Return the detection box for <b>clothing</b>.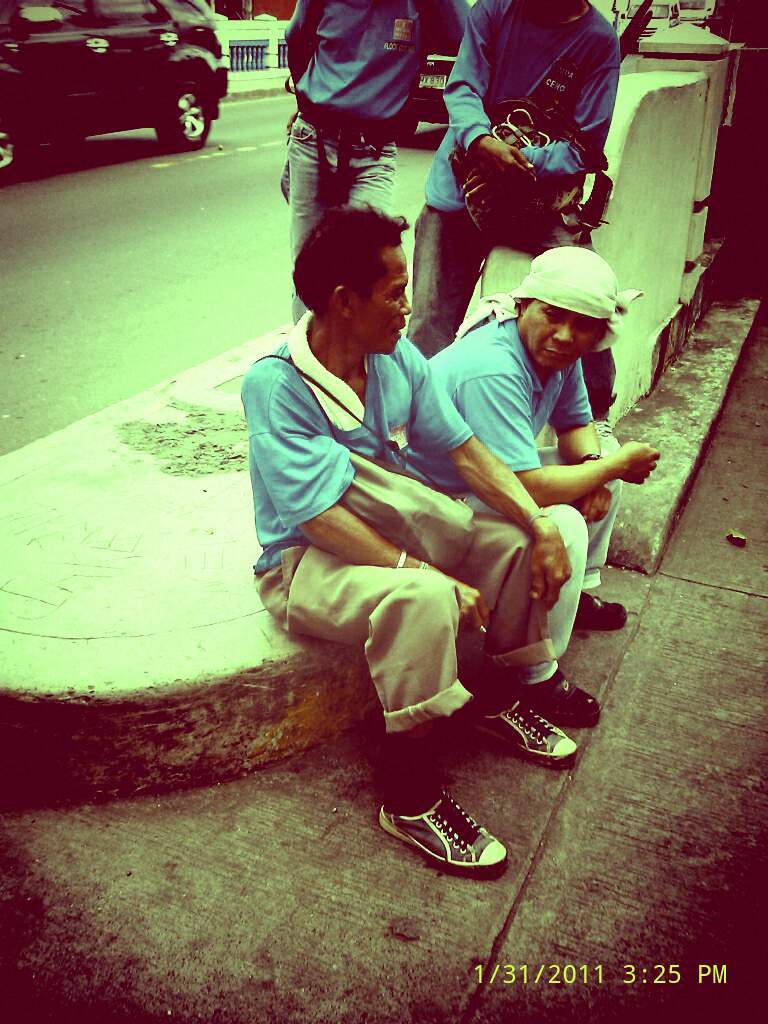
(293, 106, 399, 248).
